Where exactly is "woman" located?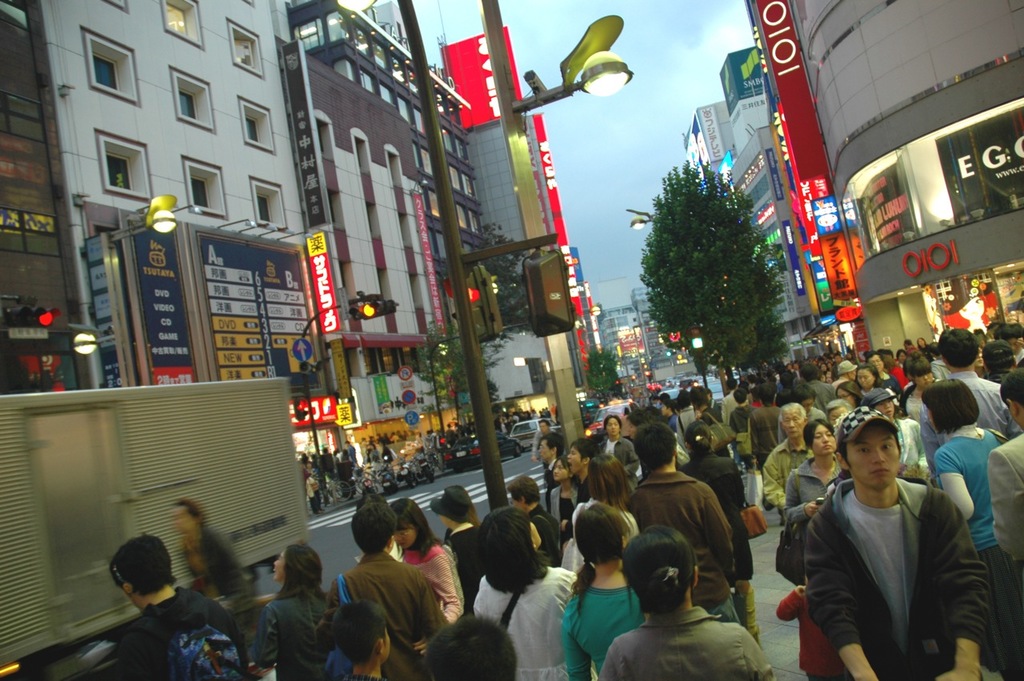
Its bounding box is left=680, top=419, right=769, bottom=649.
